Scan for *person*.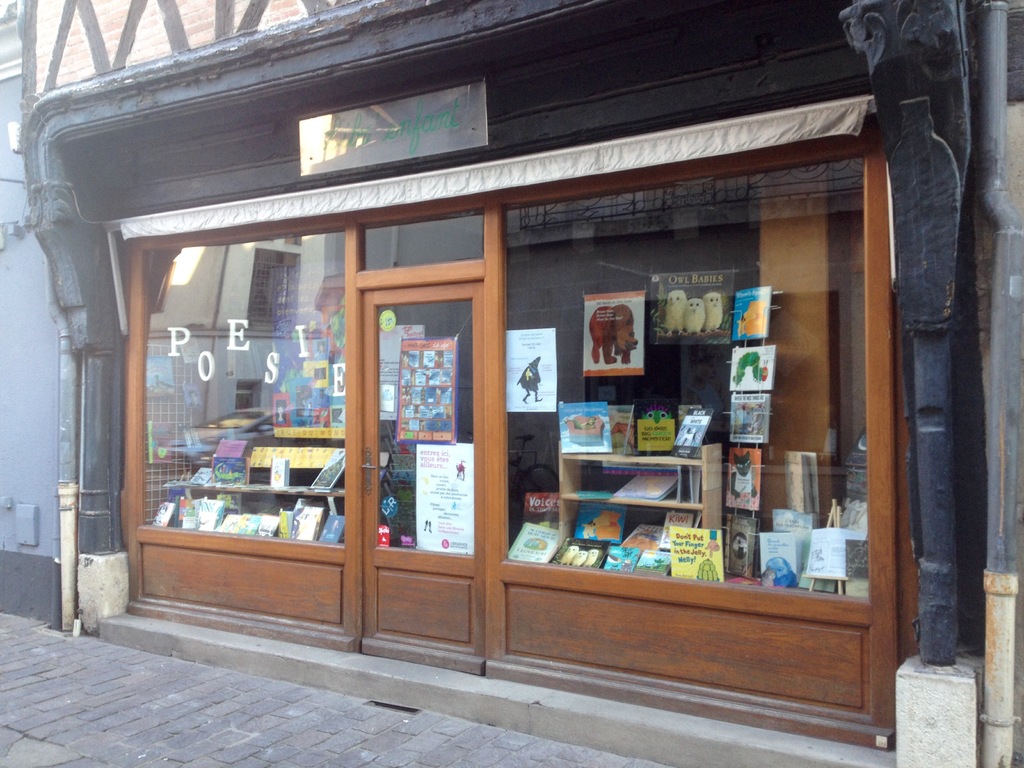
Scan result: bbox(703, 529, 721, 556).
